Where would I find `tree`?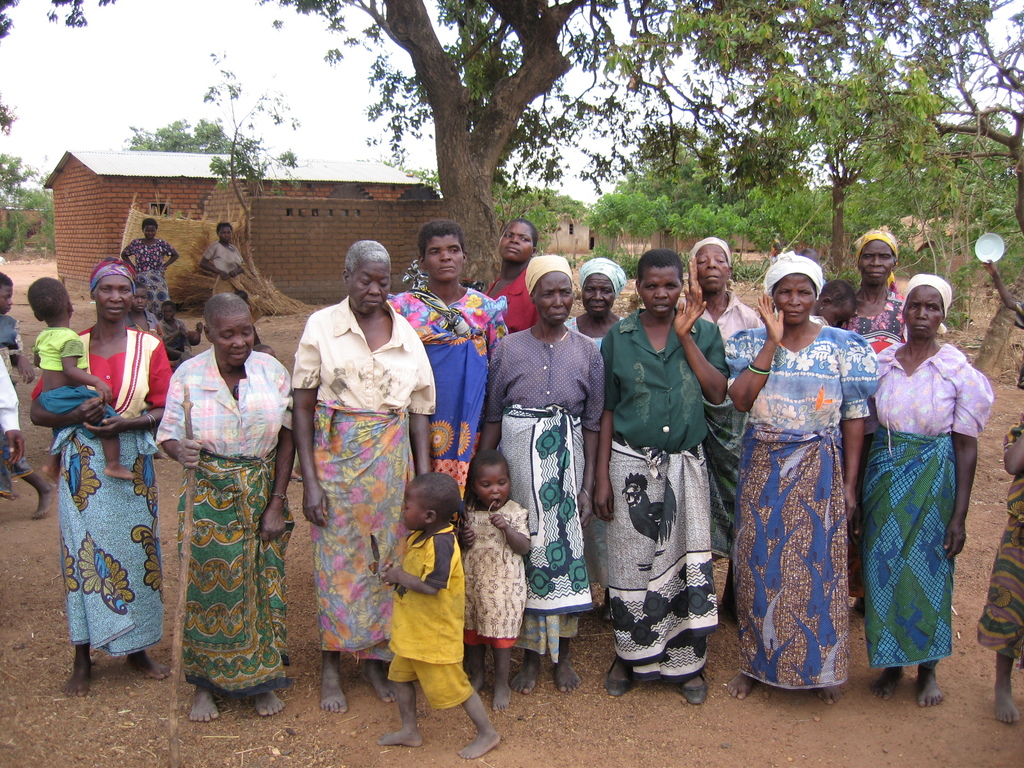
At 0 145 36 212.
